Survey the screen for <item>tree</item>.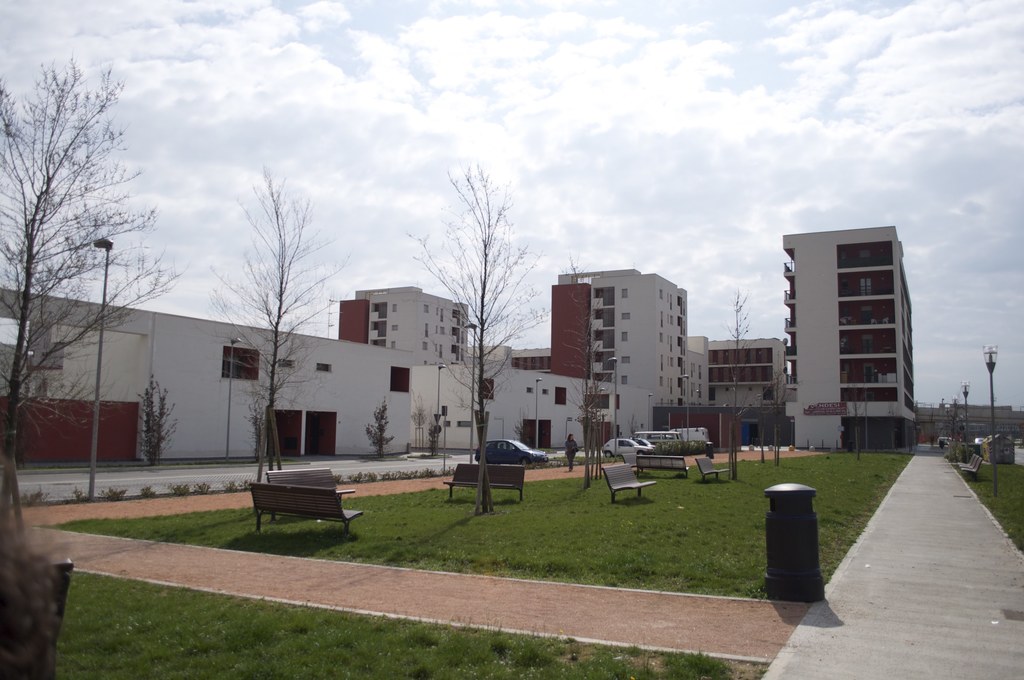
Survey found: crop(193, 157, 354, 523).
